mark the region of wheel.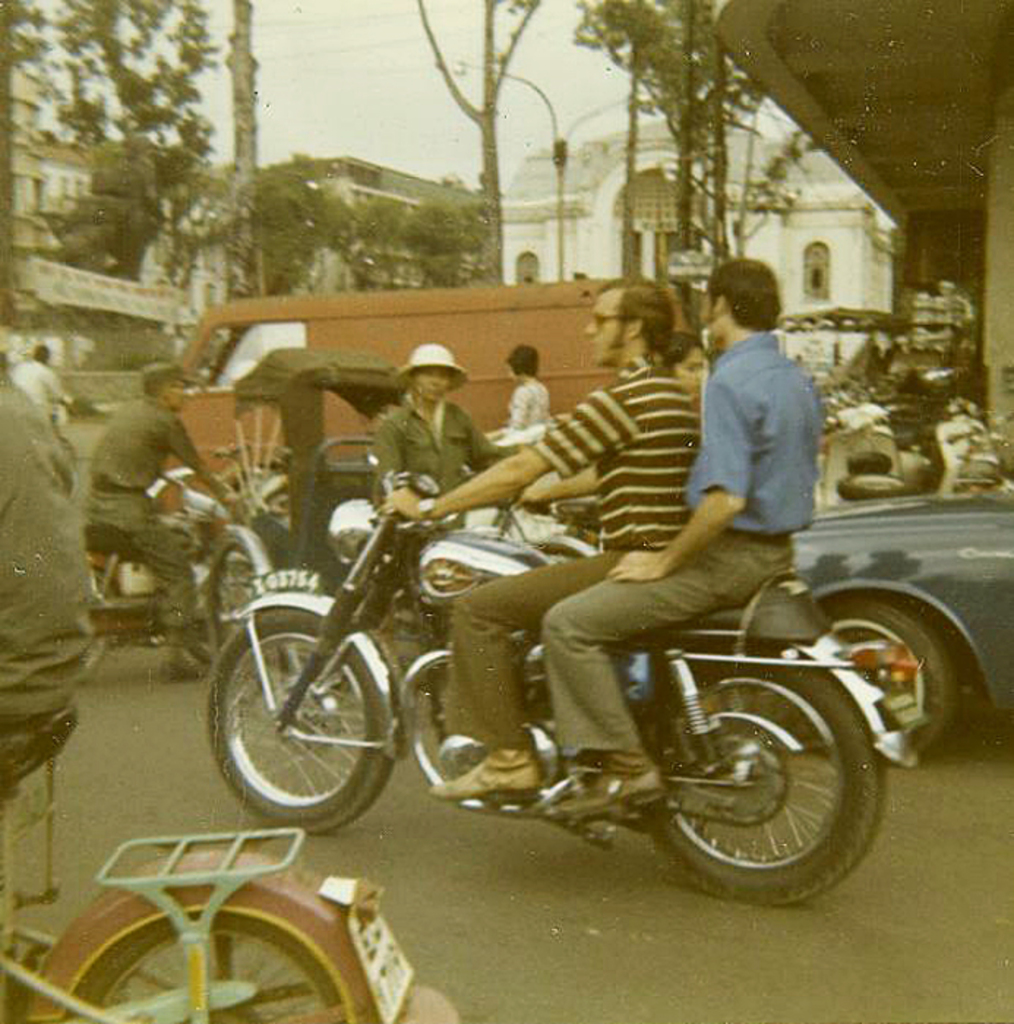
Region: [x1=75, y1=916, x2=350, y2=1023].
